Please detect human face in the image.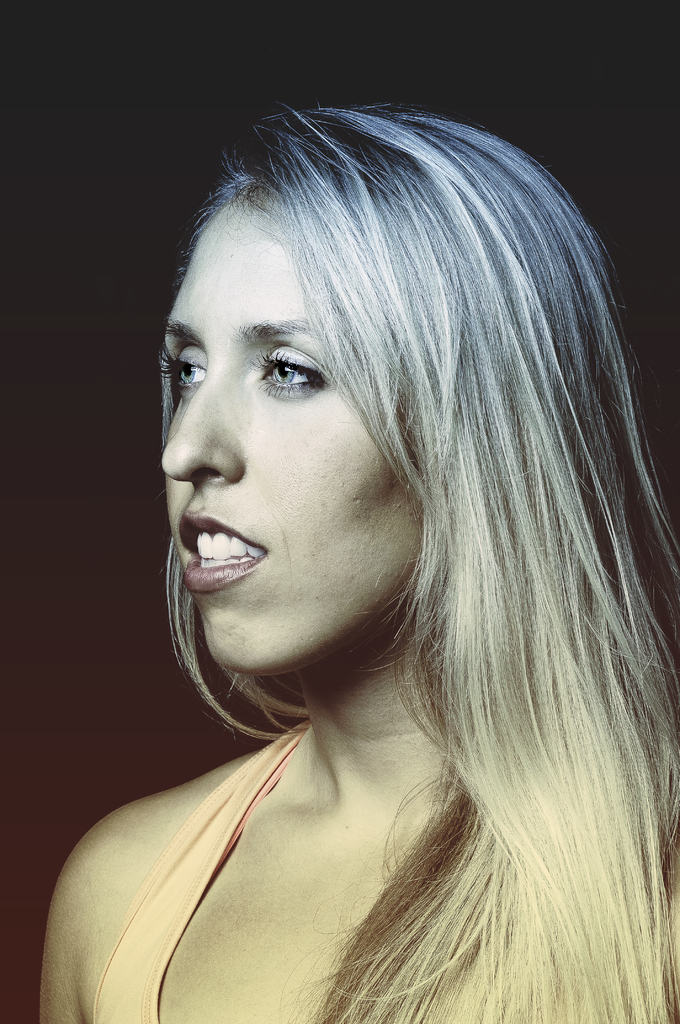
<box>159,190,421,671</box>.
